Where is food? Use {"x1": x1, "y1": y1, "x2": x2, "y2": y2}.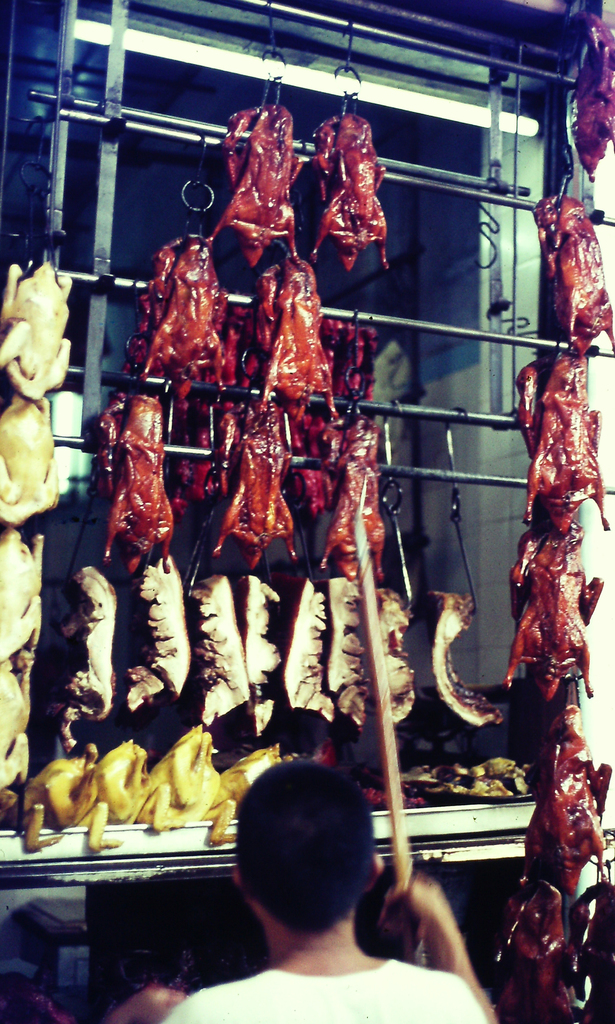
{"x1": 324, "y1": 569, "x2": 370, "y2": 728}.
